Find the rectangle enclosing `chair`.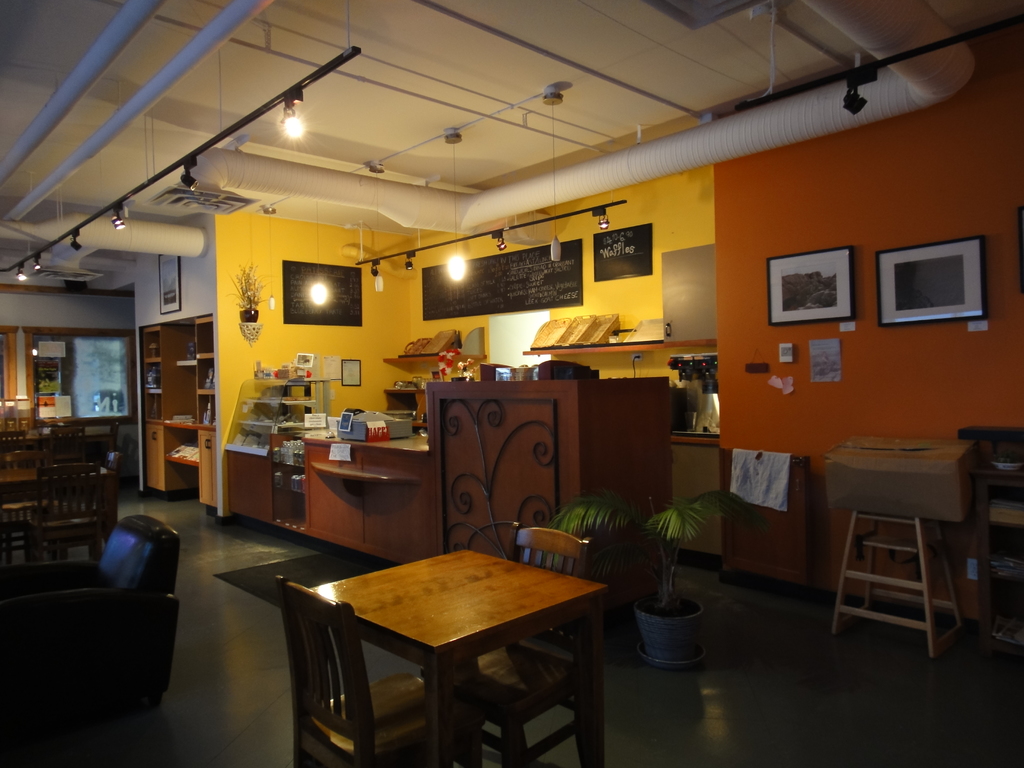
region(271, 572, 465, 767).
